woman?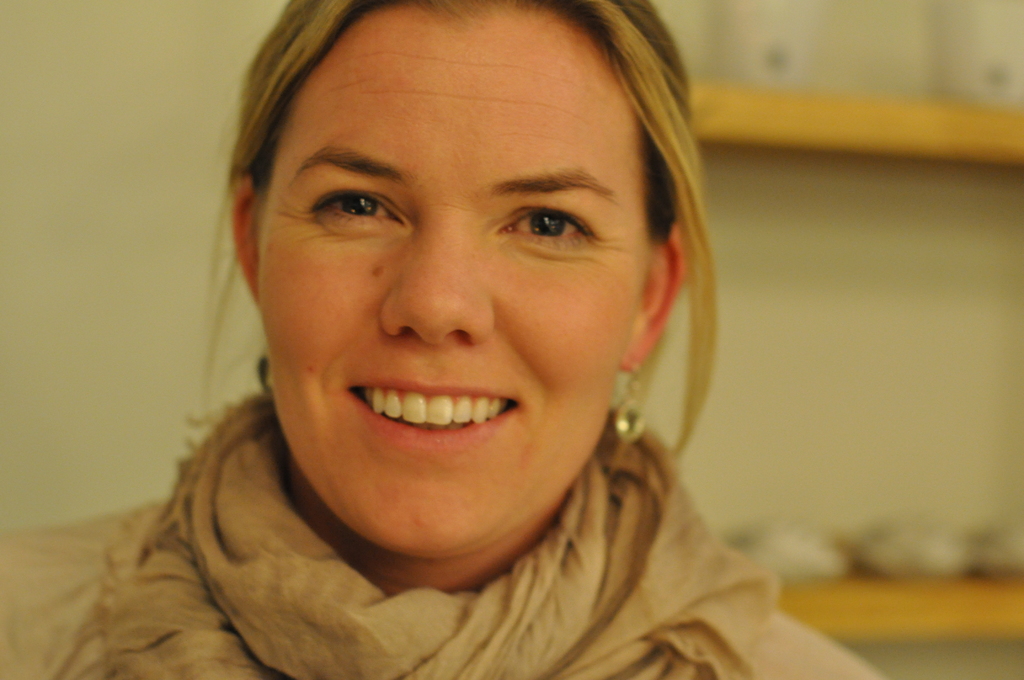
{"x1": 55, "y1": 8, "x2": 842, "y2": 674}
